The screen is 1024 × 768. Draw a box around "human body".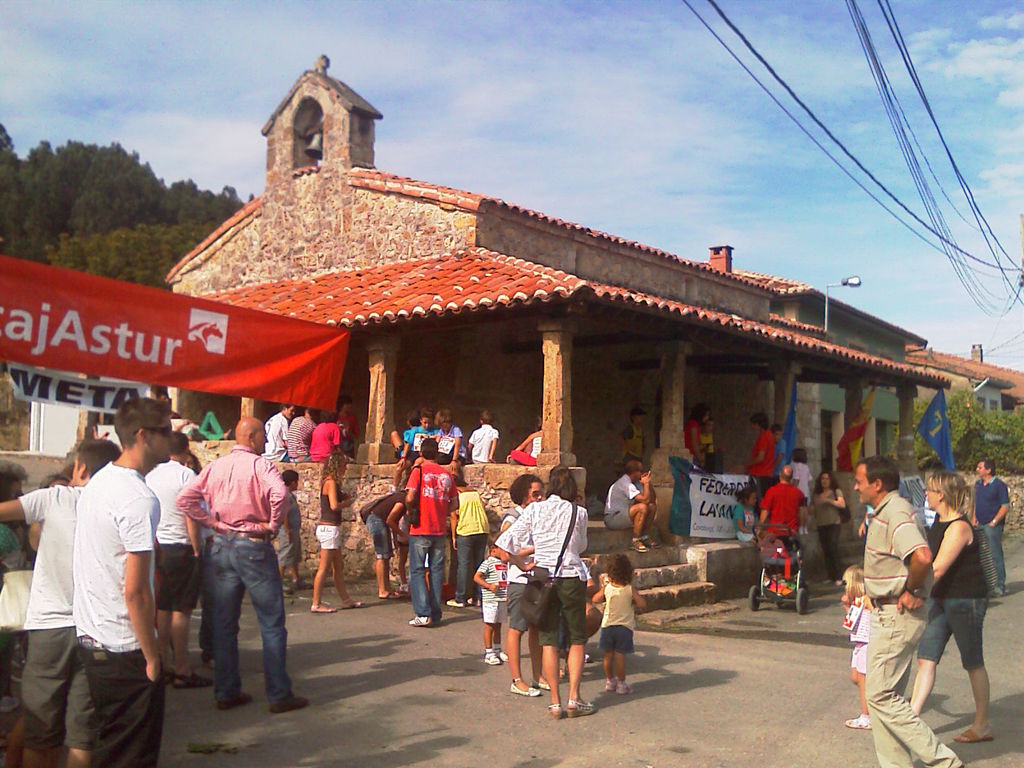
<bbox>472, 553, 508, 668</bbox>.
